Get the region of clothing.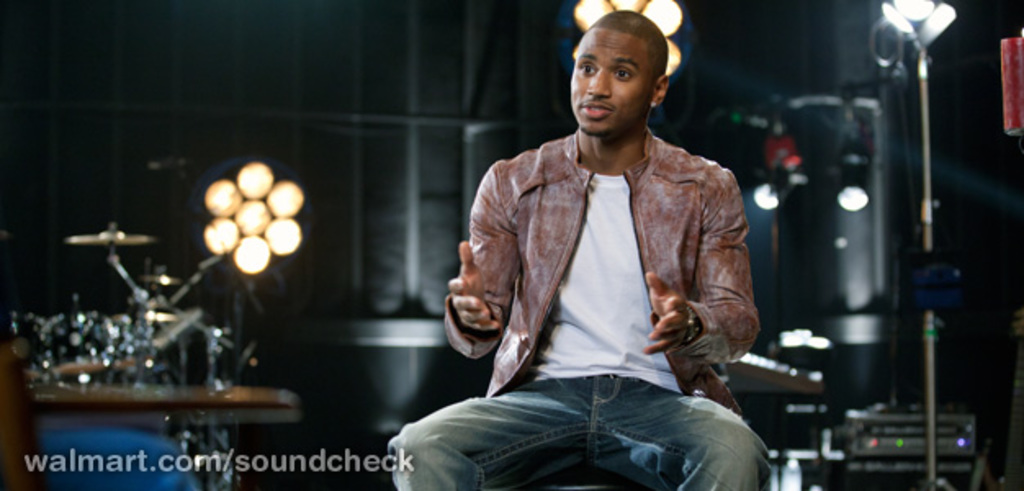
(x1=376, y1=121, x2=777, y2=489).
